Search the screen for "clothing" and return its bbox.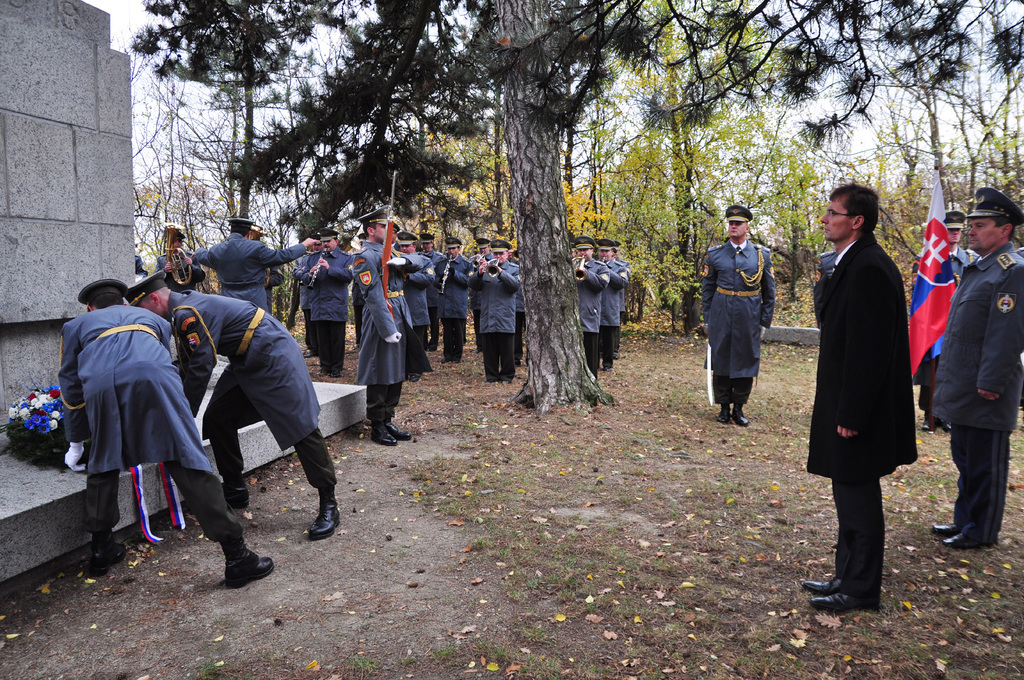
Found: region(931, 245, 1023, 544).
